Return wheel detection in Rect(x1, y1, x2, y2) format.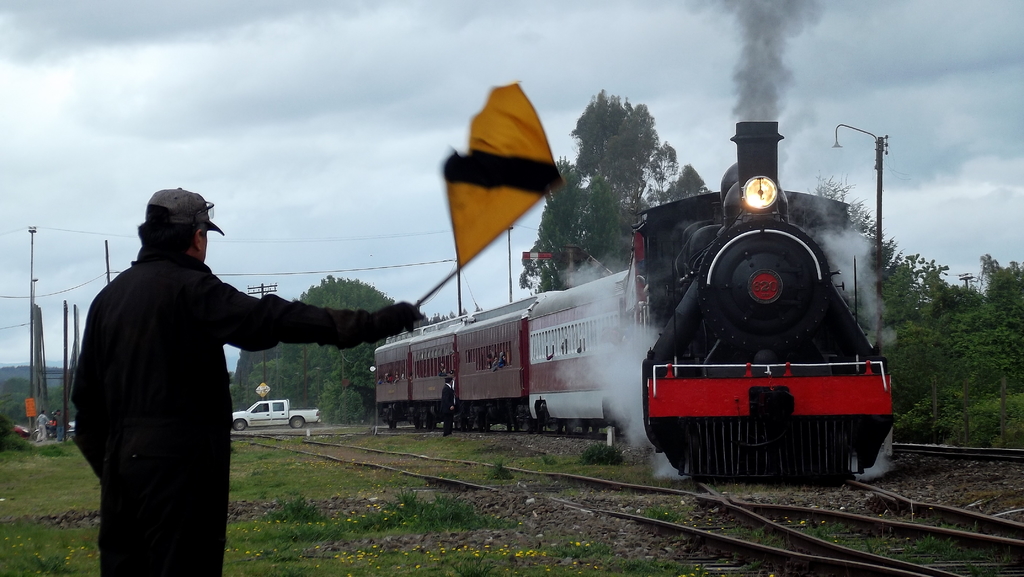
Rect(392, 420, 396, 428).
